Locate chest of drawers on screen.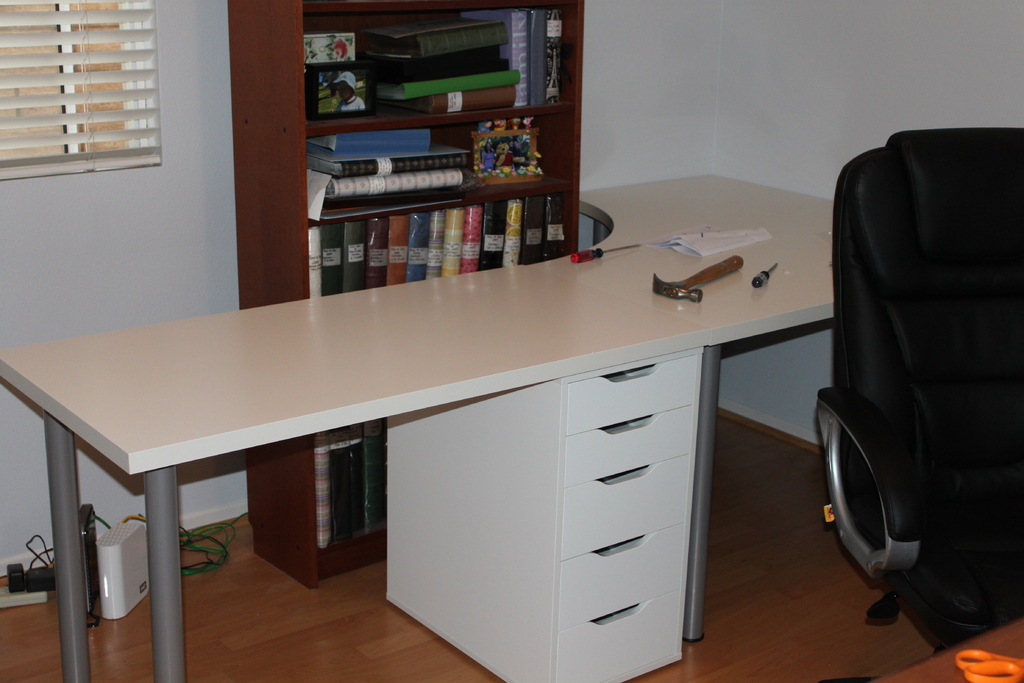
On screen at pyautogui.locateOnScreen(383, 345, 706, 682).
